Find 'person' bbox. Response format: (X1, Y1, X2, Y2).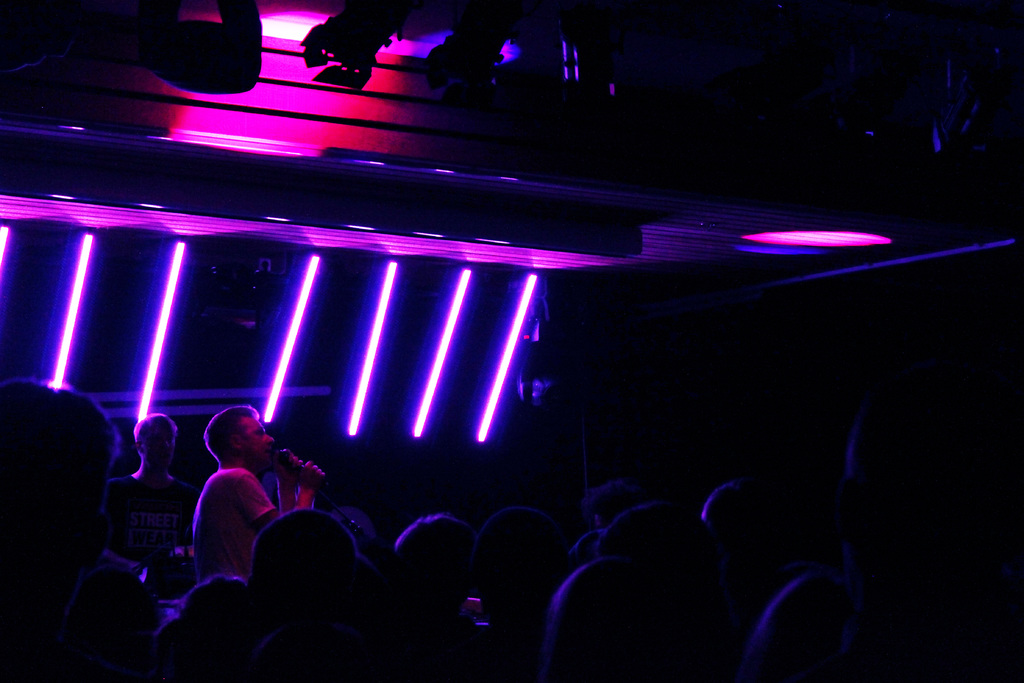
(95, 409, 199, 582).
